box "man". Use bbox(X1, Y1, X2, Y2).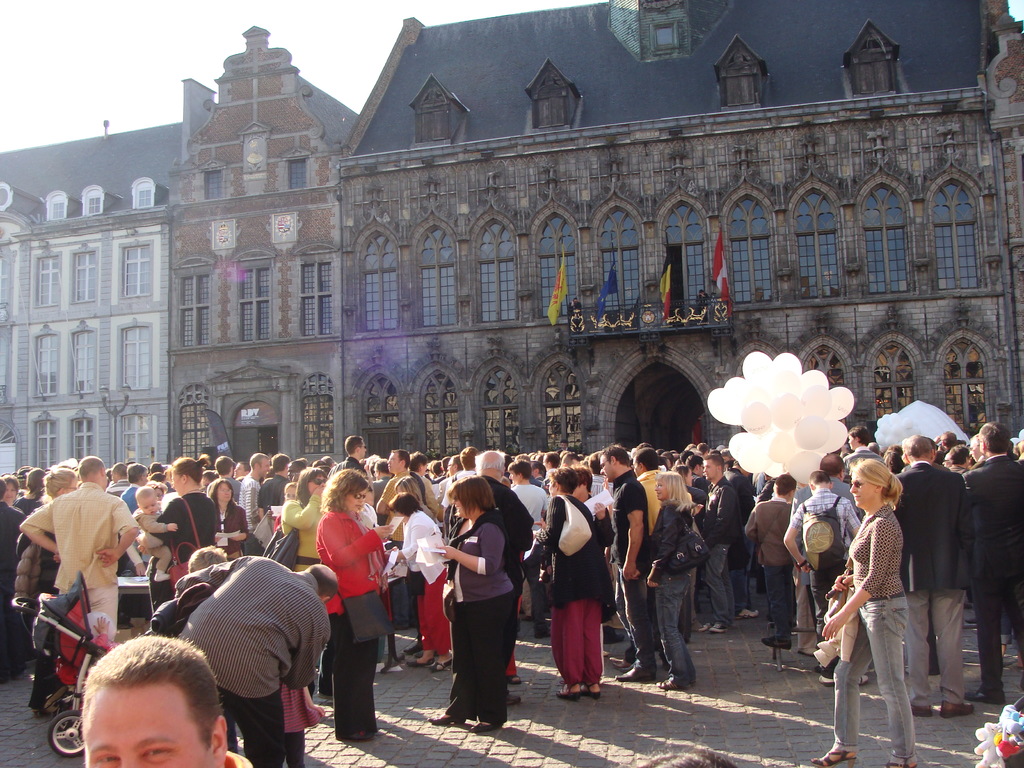
bbox(19, 456, 145, 630).
